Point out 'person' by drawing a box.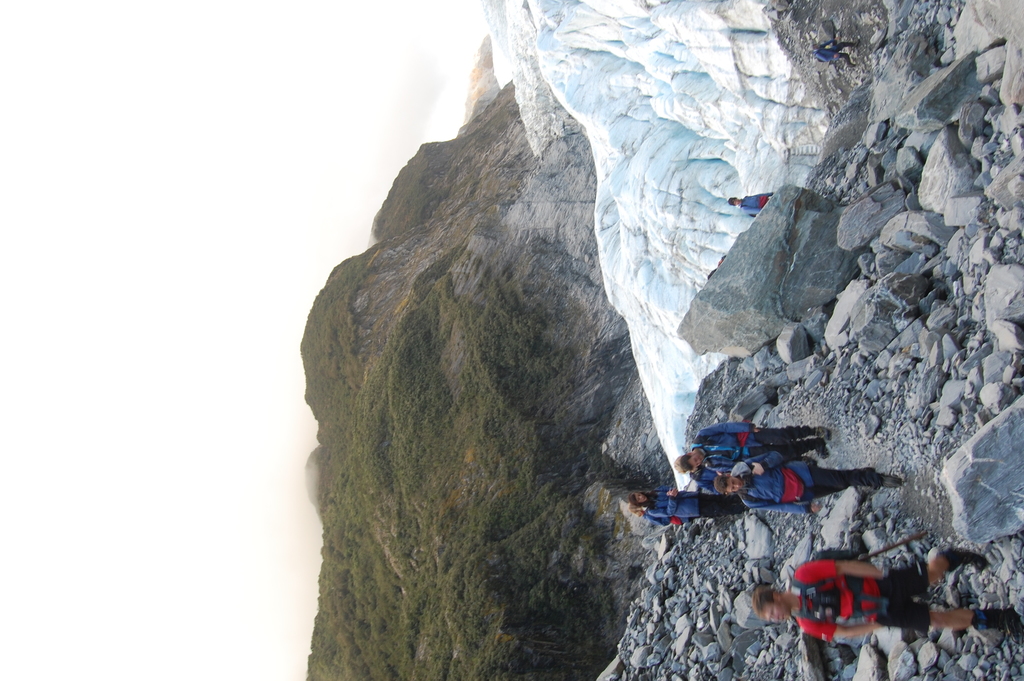
626 484 750 518.
